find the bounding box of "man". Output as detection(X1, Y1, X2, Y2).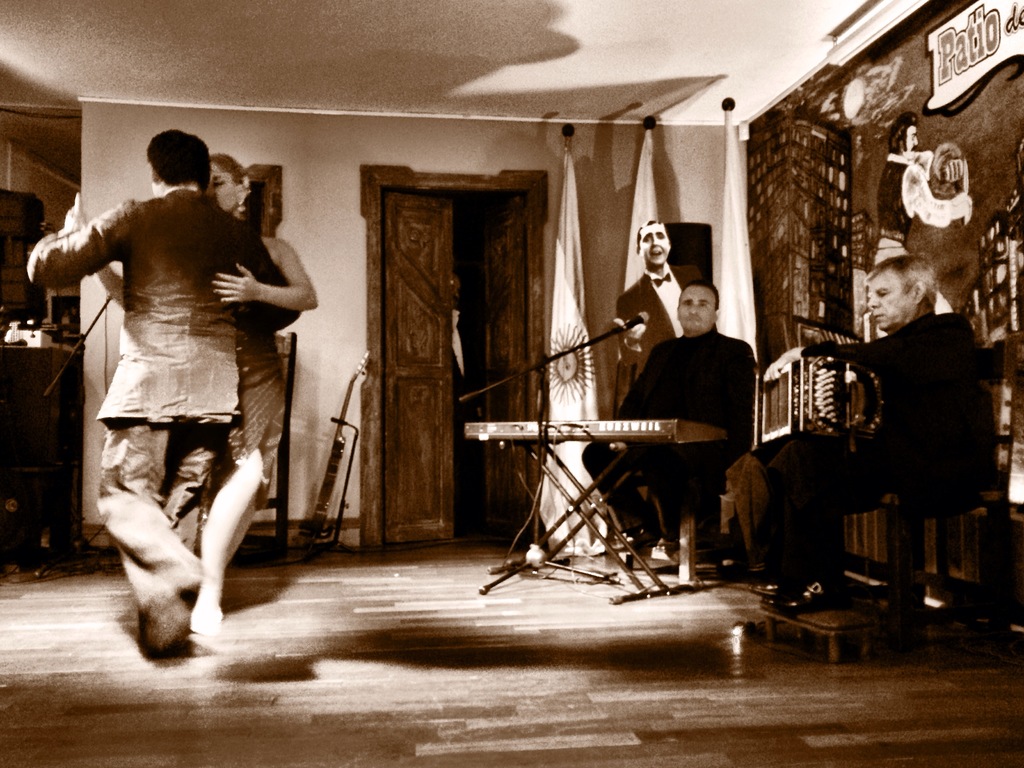
detection(46, 136, 301, 644).
